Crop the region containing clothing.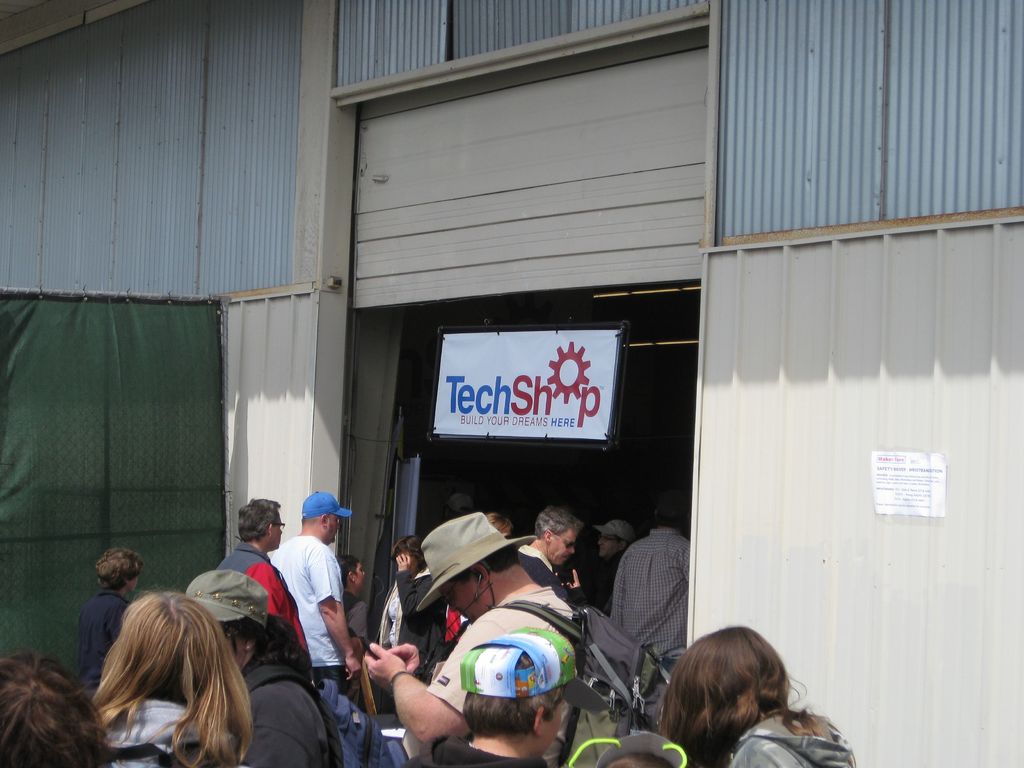
Crop region: bbox(590, 556, 614, 614).
